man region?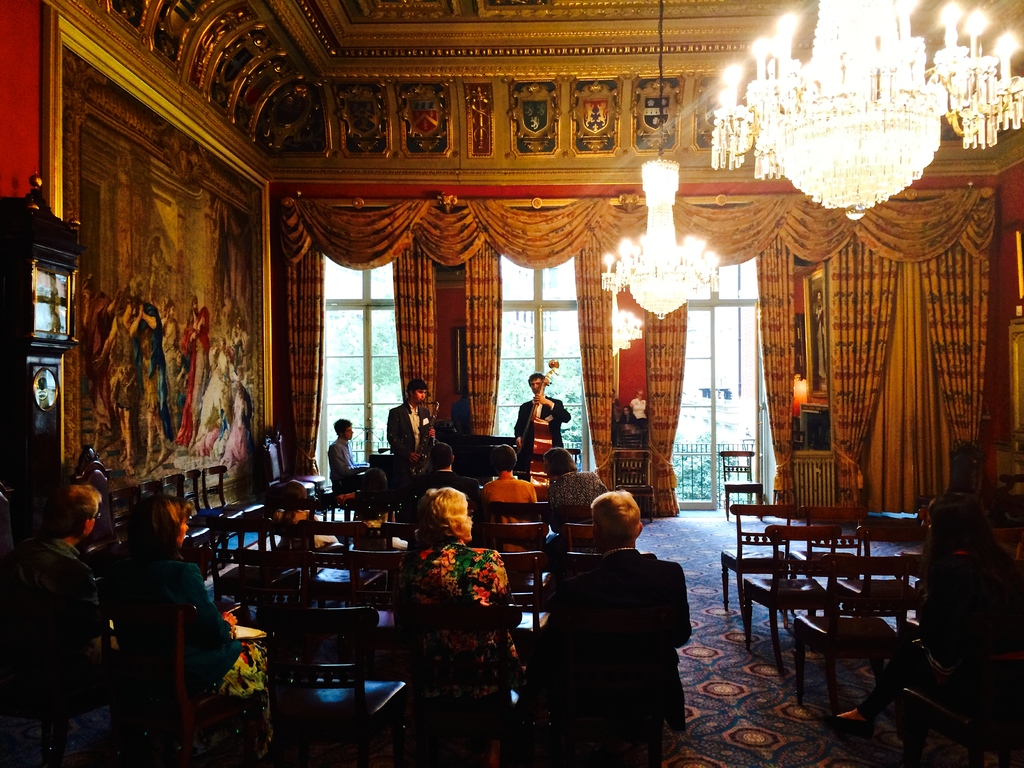
box=[0, 479, 99, 759]
